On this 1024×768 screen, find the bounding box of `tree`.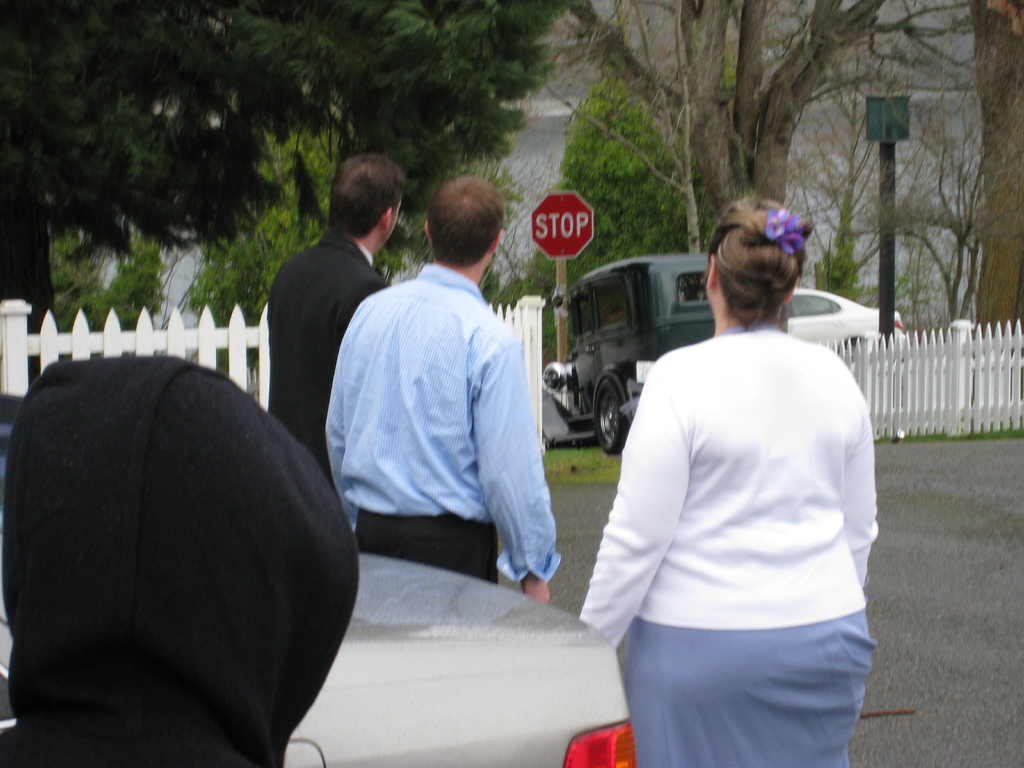
Bounding box: left=837, top=80, right=991, bottom=341.
